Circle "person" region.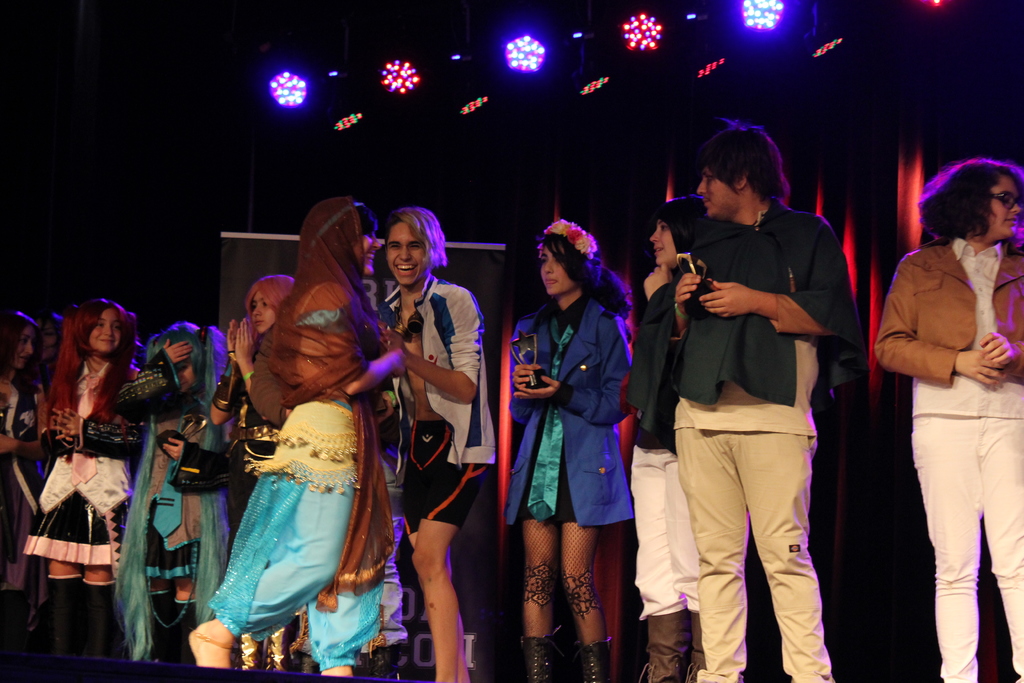
Region: [x1=192, y1=197, x2=408, y2=682].
